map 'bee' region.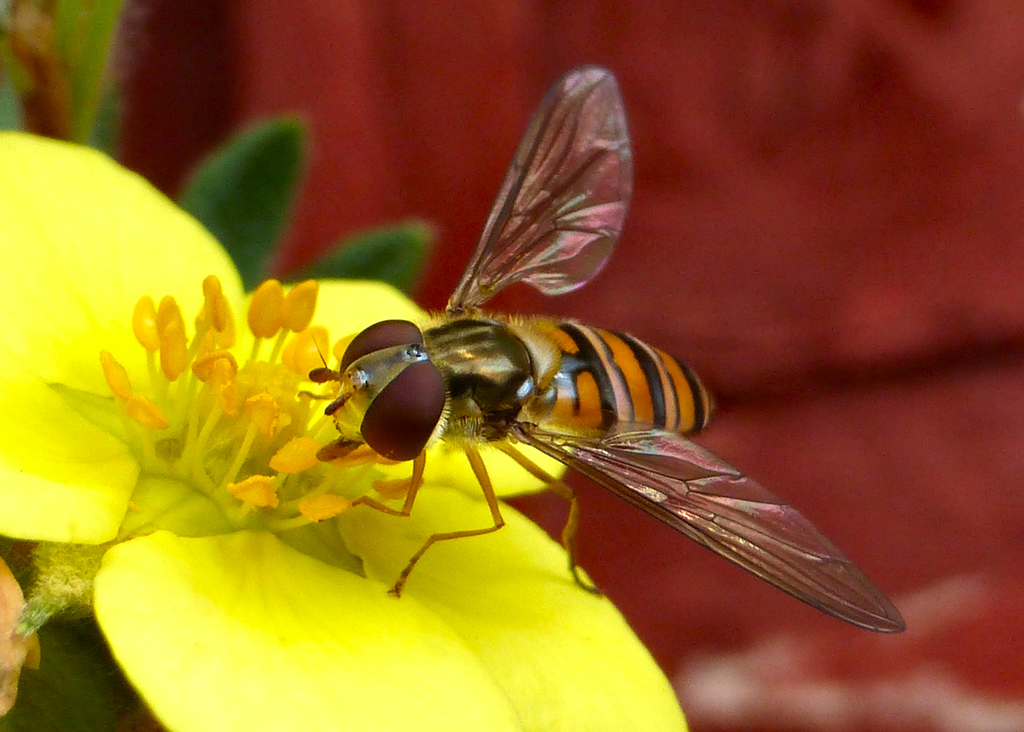
Mapped to <region>308, 86, 767, 690</region>.
